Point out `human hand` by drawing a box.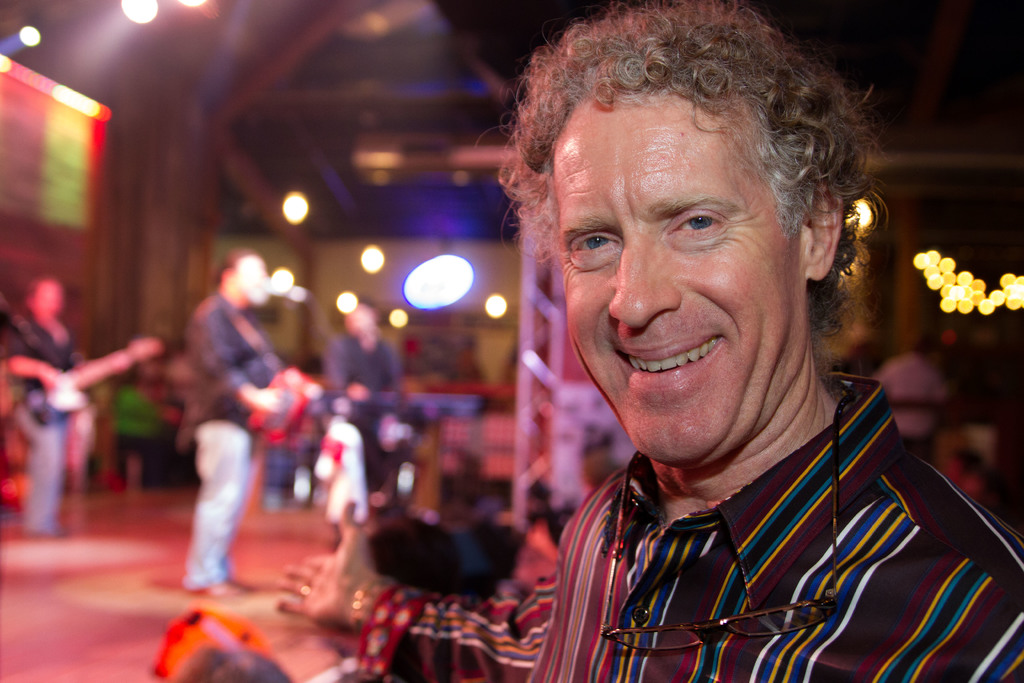
[left=345, top=379, right=375, bottom=402].
